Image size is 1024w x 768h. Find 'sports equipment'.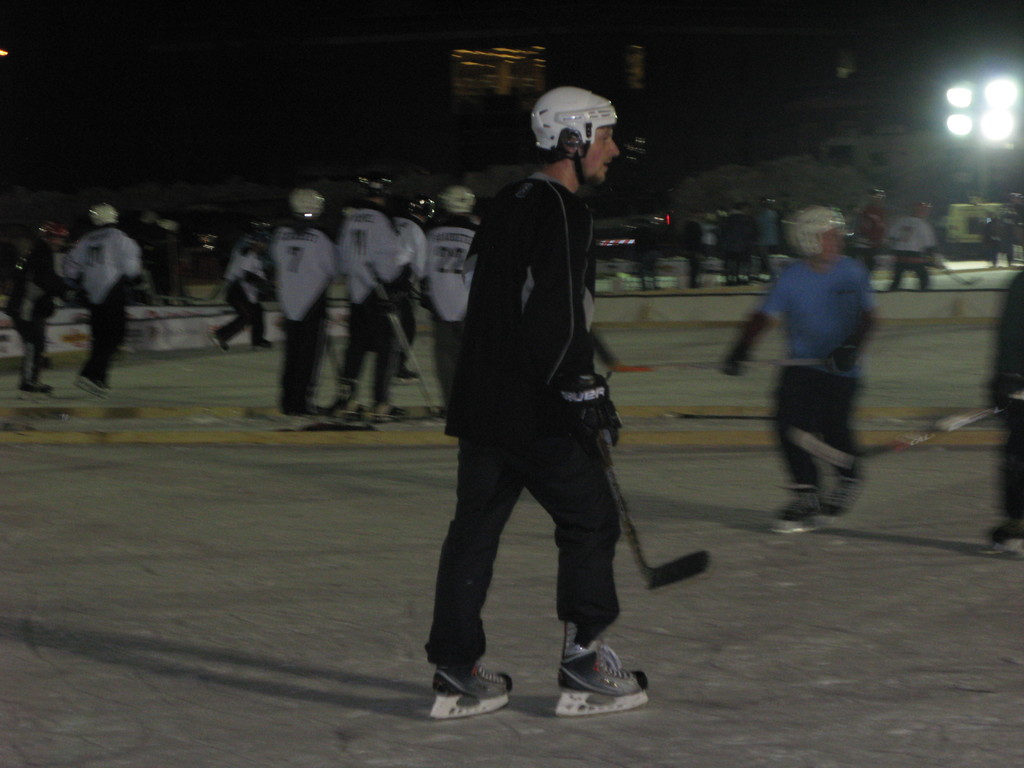
{"left": 781, "top": 209, "right": 848, "bottom": 255}.
